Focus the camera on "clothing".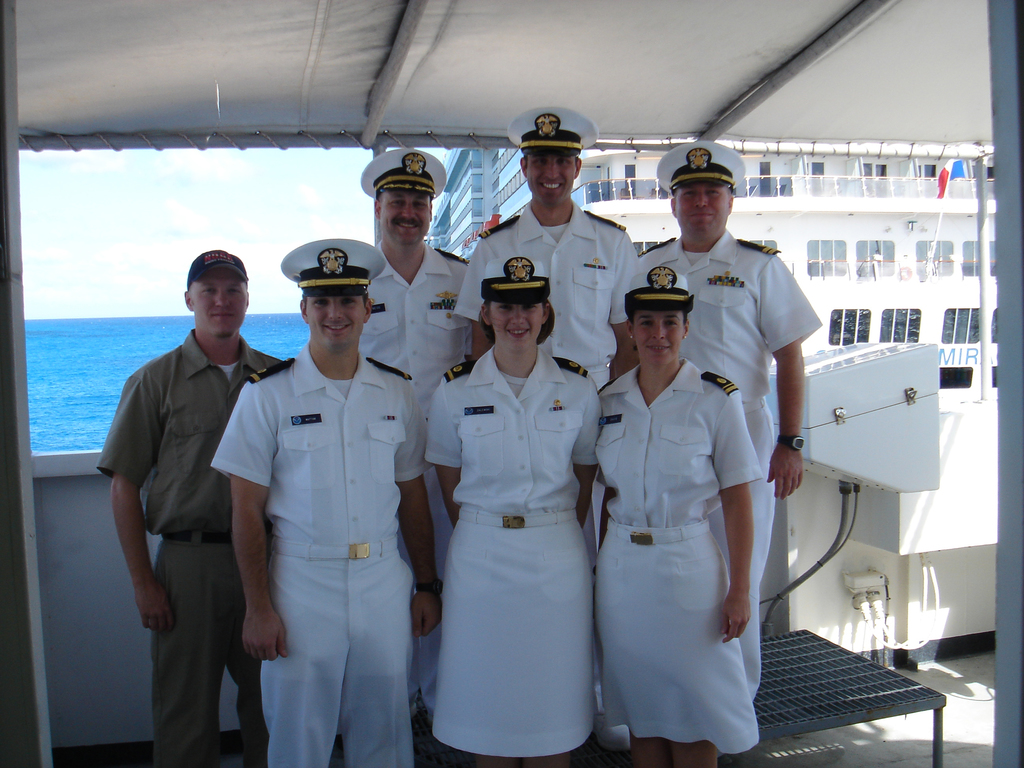
Focus region: l=424, t=341, r=600, b=759.
